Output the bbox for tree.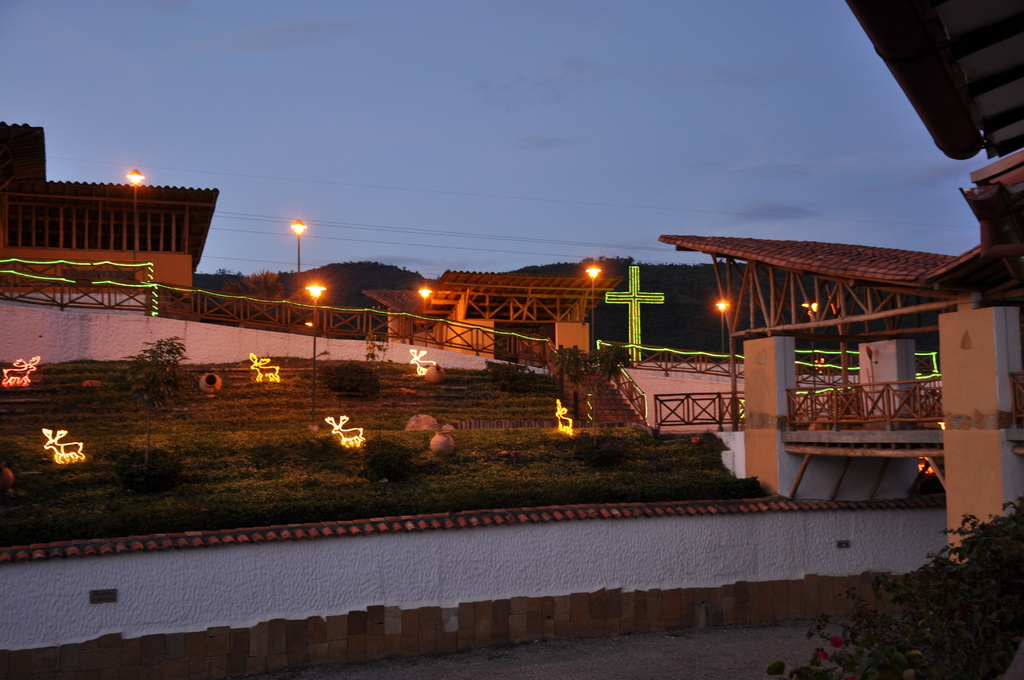
pyautogui.locateOnScreen(106, 331, 190, 470).
